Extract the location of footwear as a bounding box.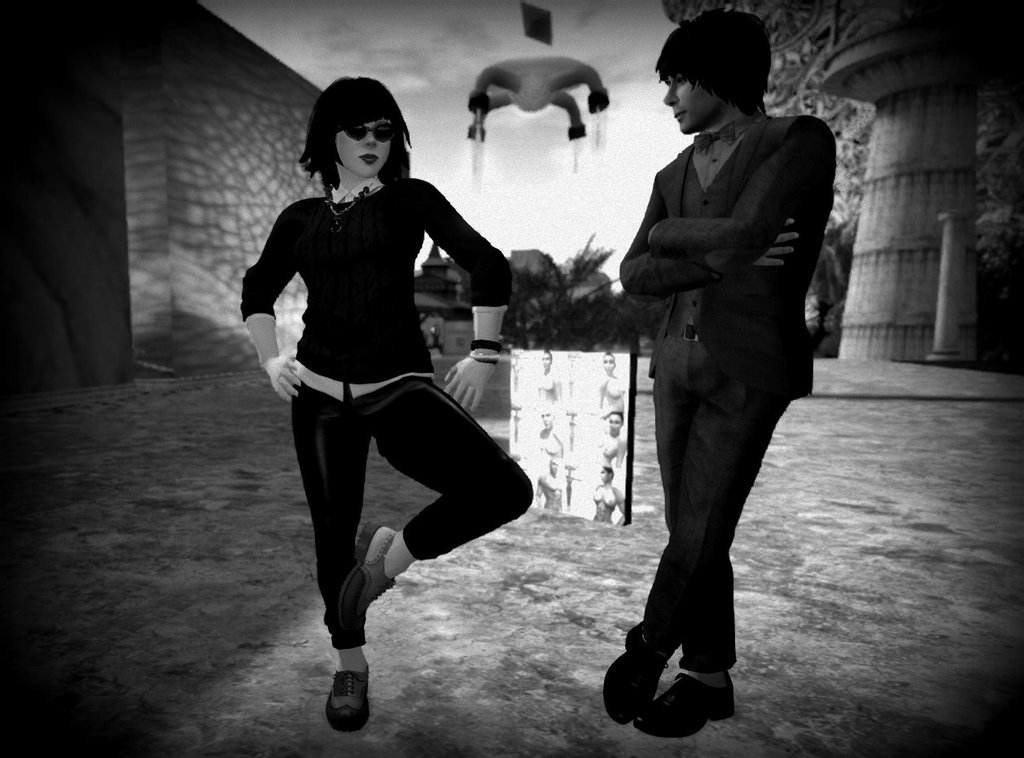
crop(335, 524, 400, 633).
